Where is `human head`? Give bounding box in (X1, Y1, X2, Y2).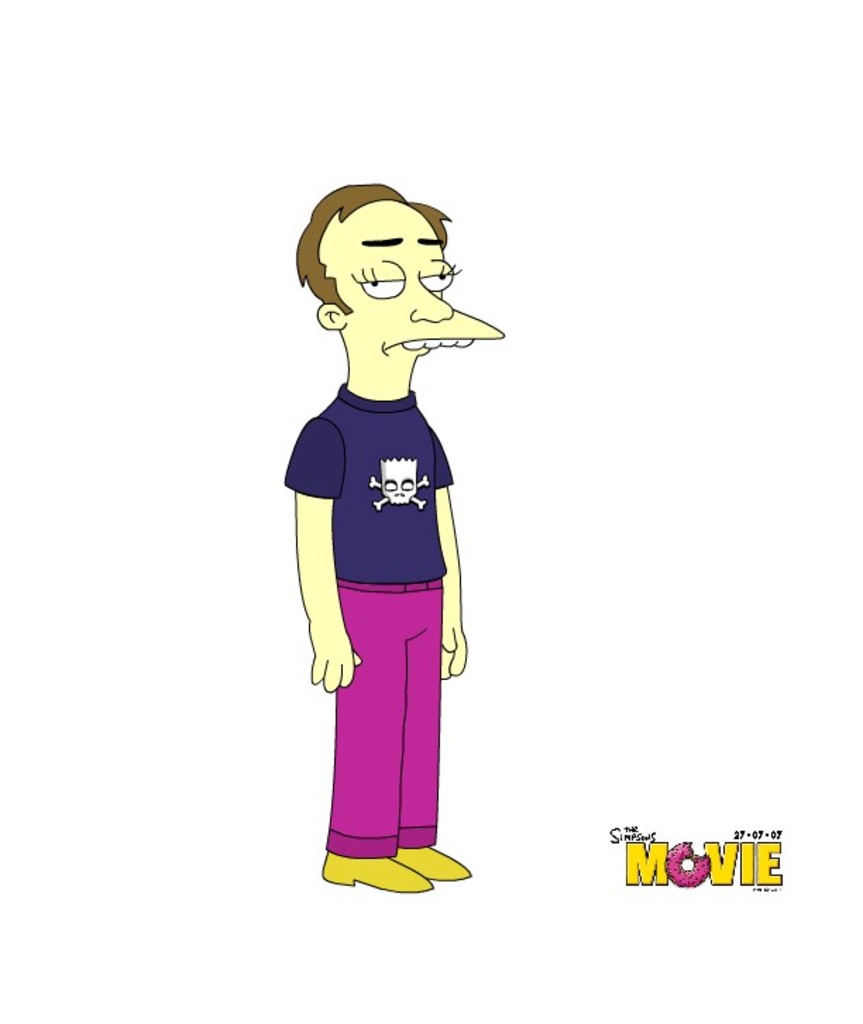
(295, 176, 513, 389).
